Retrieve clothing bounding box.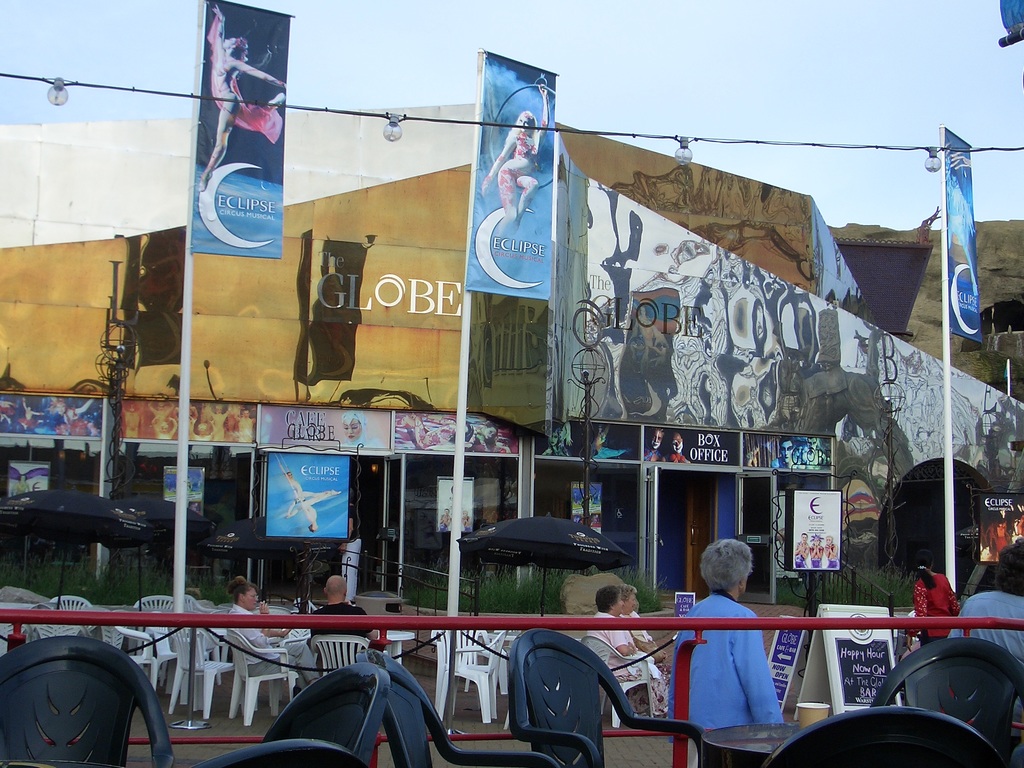
Bounding box: locate(17, 419, 35, 433).
